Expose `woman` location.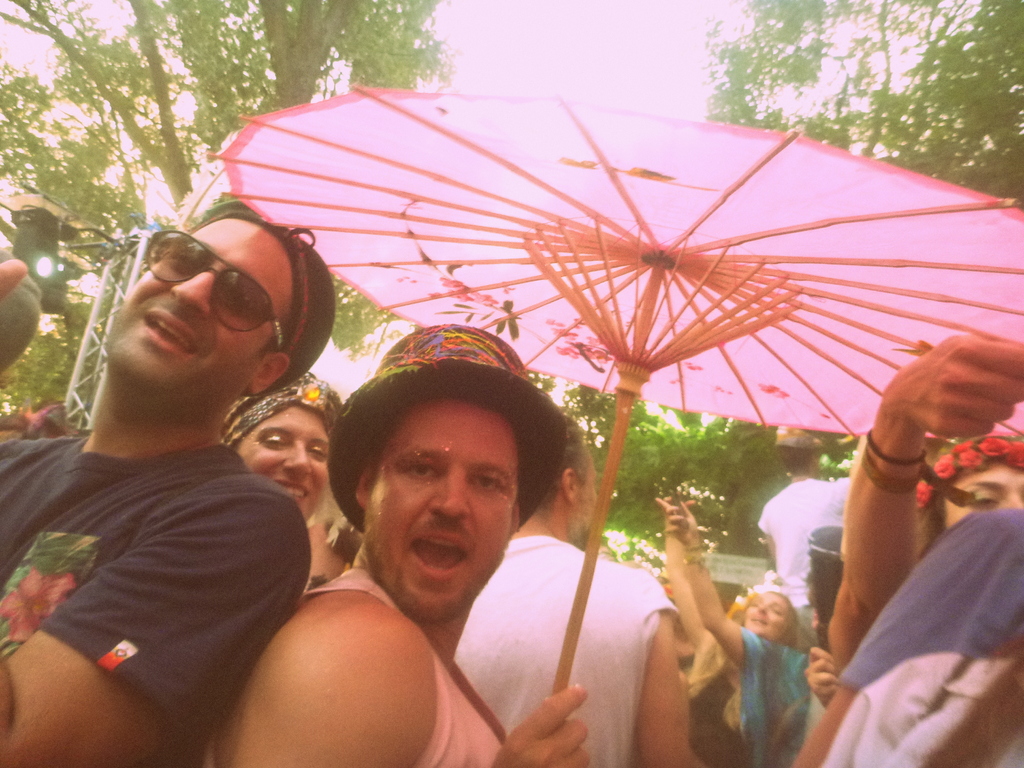
Exposed at x1=221, y1=372, x2=343, y2=516.
